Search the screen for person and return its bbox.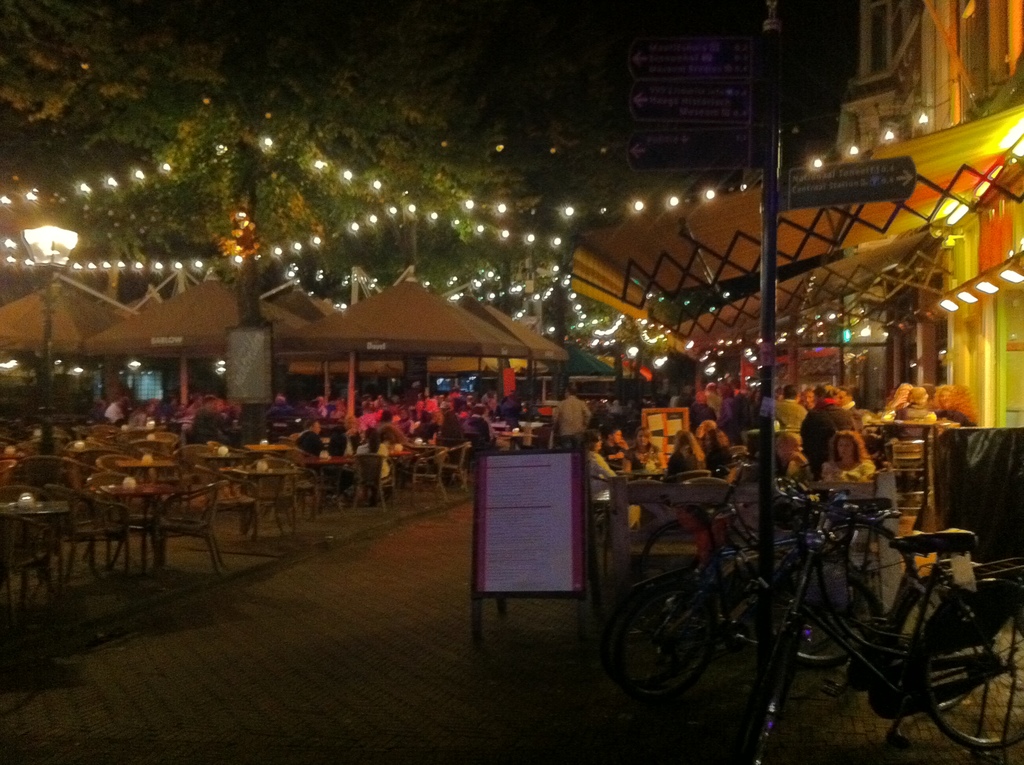
Found: bbox=[614, 430, 667, 474].
